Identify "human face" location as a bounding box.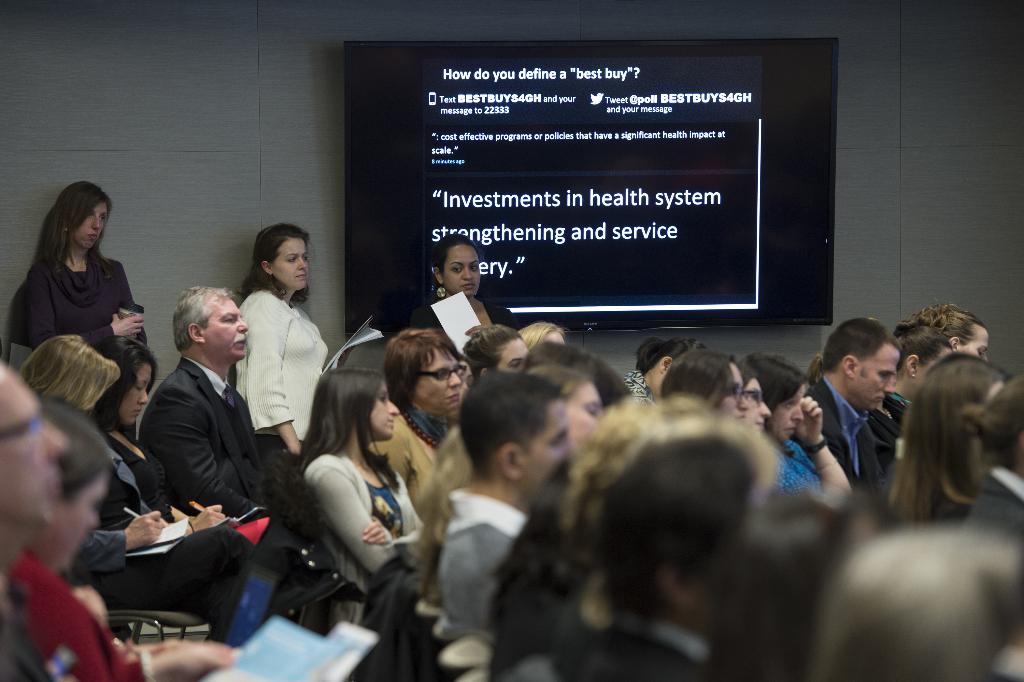
detection(497, 334, 527, 378).
